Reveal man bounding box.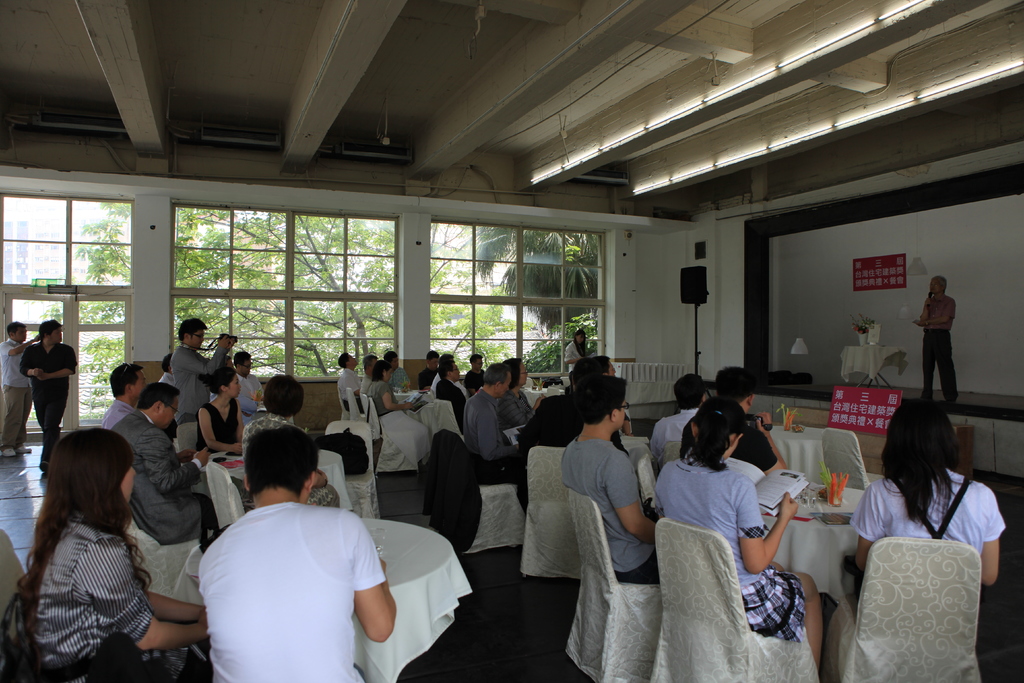
Revealed: x1=431 y1=356 x2=471 y2=443.
